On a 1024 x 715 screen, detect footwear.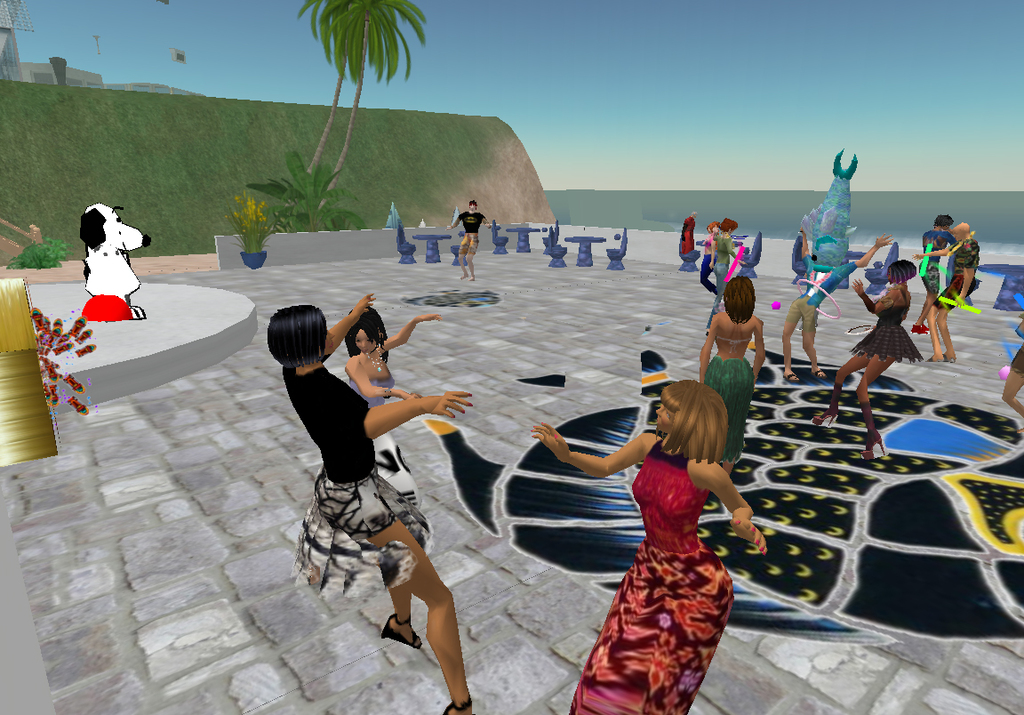
region(861, 428, 888, 467).
